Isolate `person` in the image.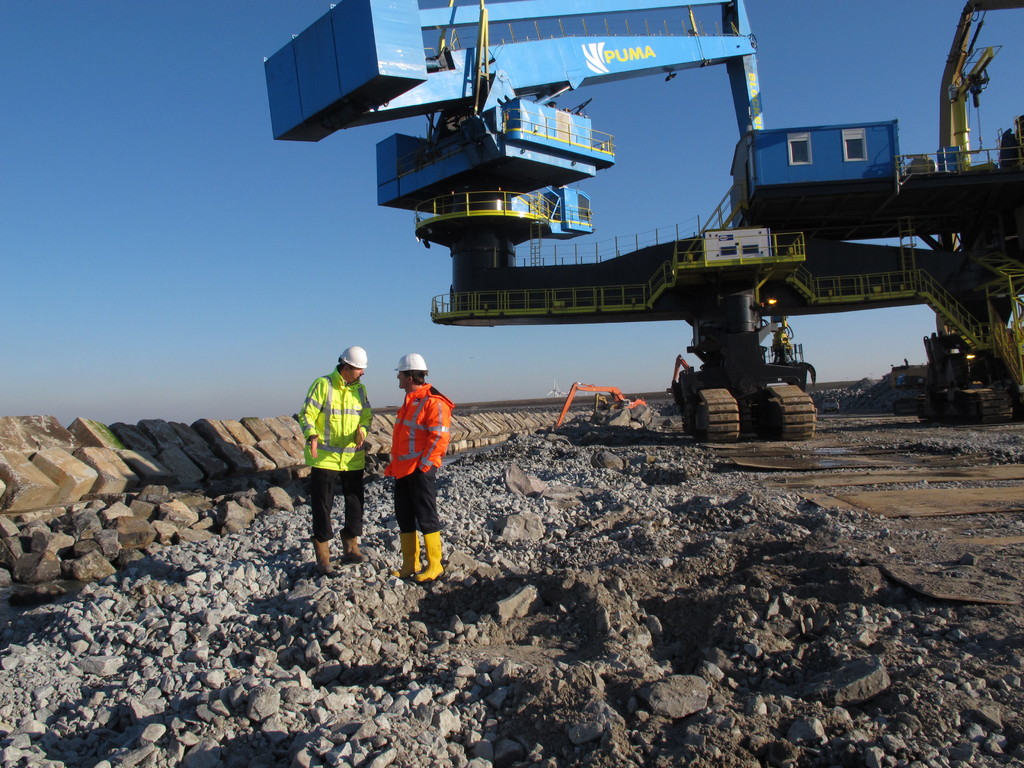
Isolated region: pyautogui.locateOnScreen(301, 349, 376, 579).
